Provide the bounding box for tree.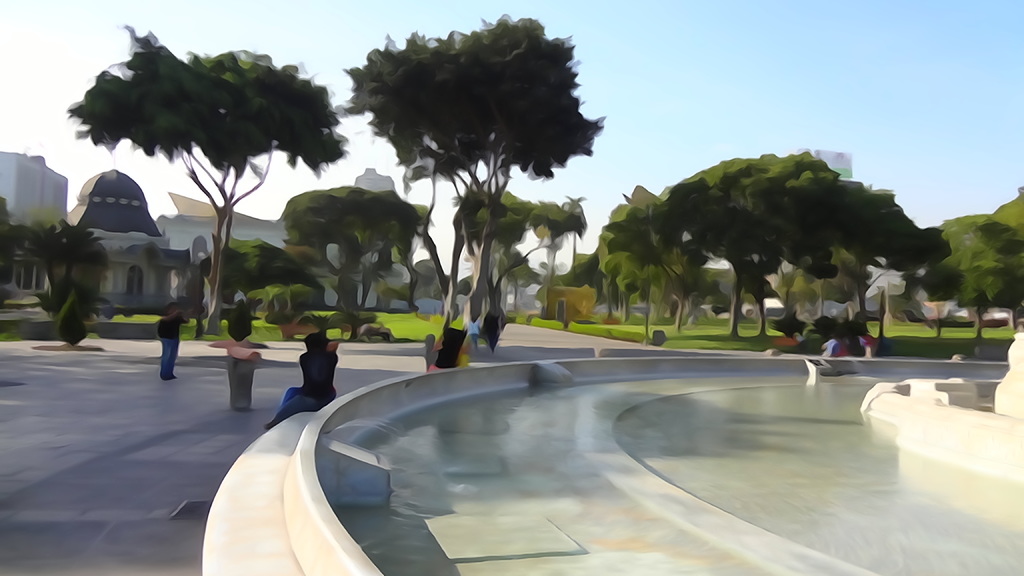
<box>757,171,950,330</box>.
